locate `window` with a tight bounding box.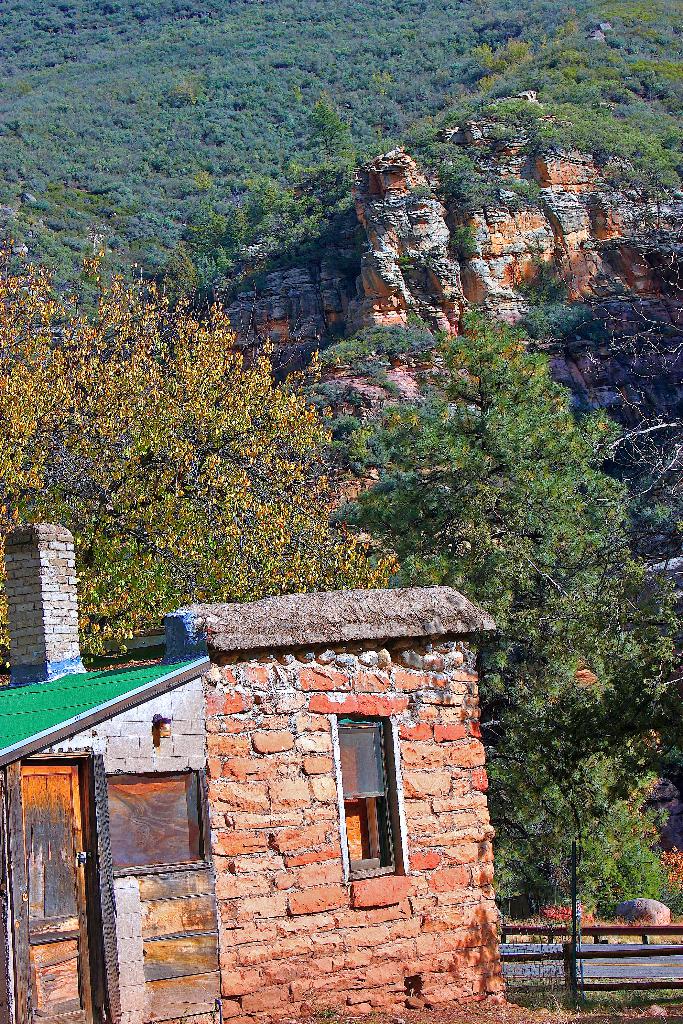
x1=326 y1=717 x2=413 y2=904.
